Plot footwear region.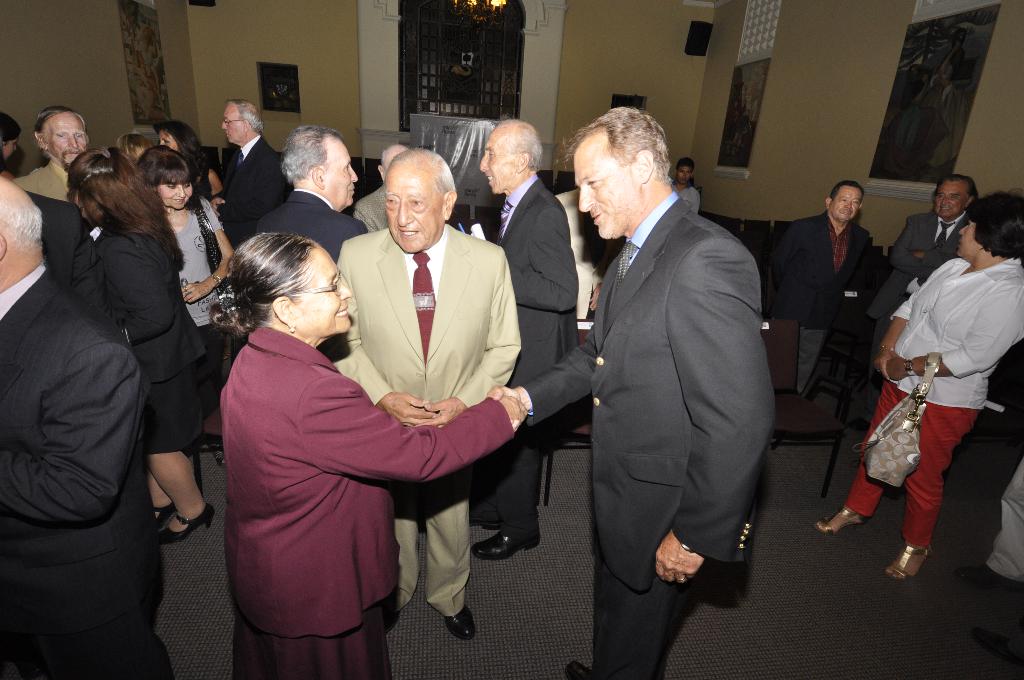
Plotted at 814,508,869,534.
